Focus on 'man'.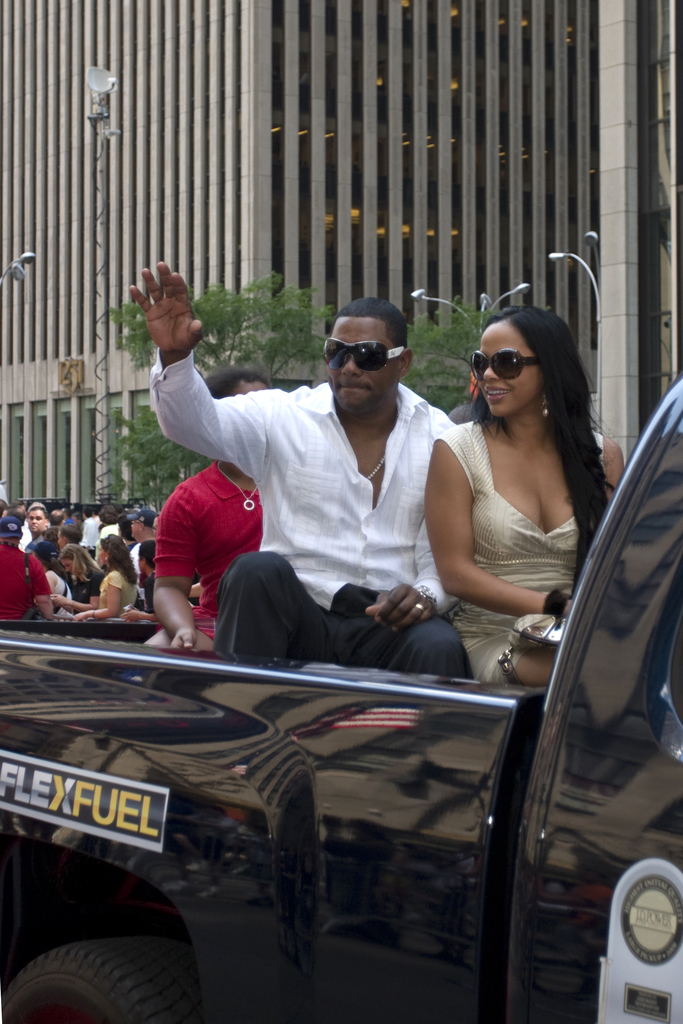
Focused at x1=131, y1=260, x2=474, y2=678.
